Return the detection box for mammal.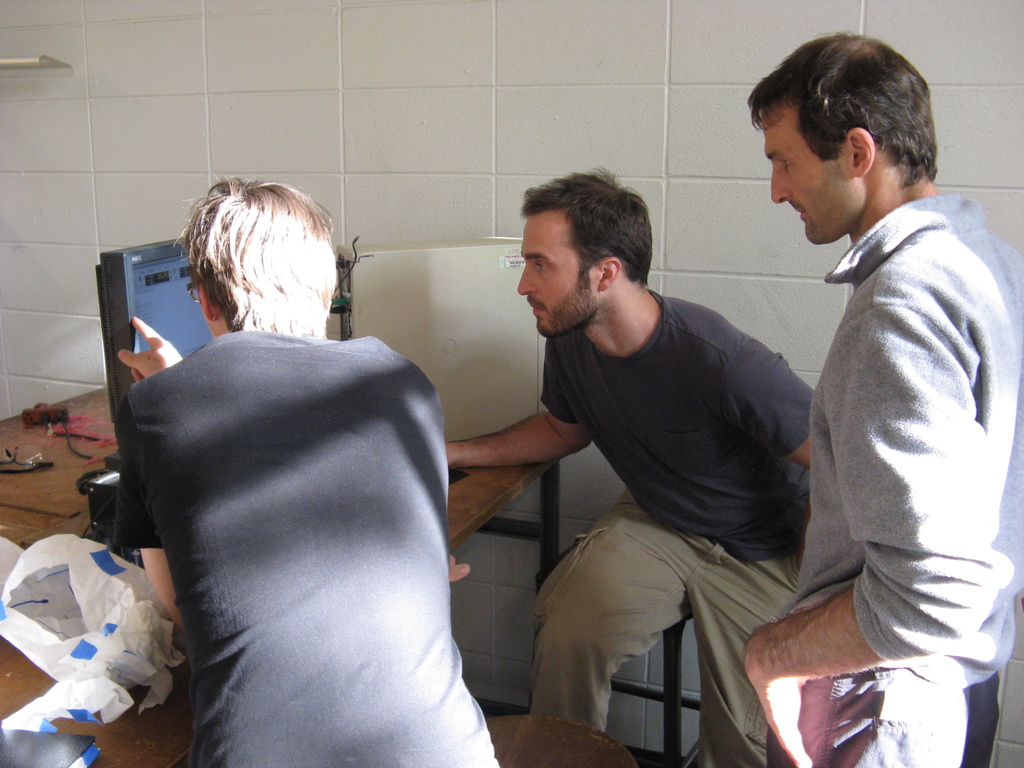
locate(747, 29, 1023, 767).
